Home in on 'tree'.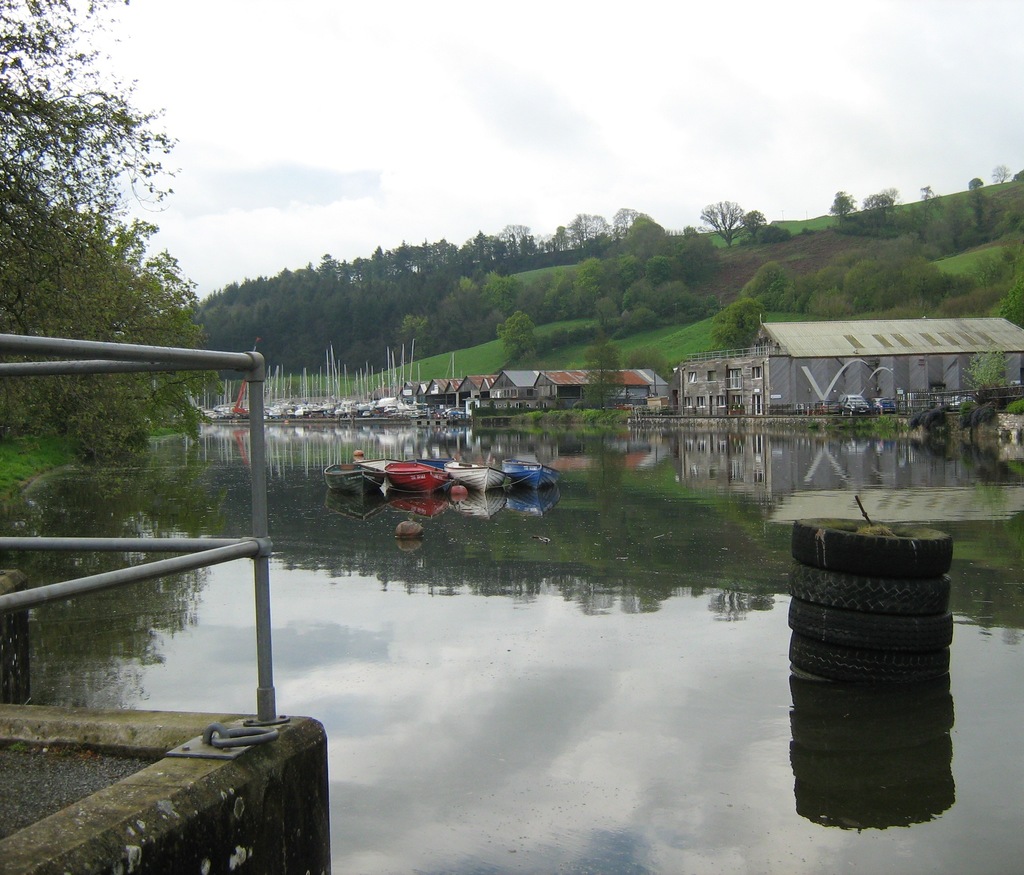
Homed in at (965,174,985,193).
